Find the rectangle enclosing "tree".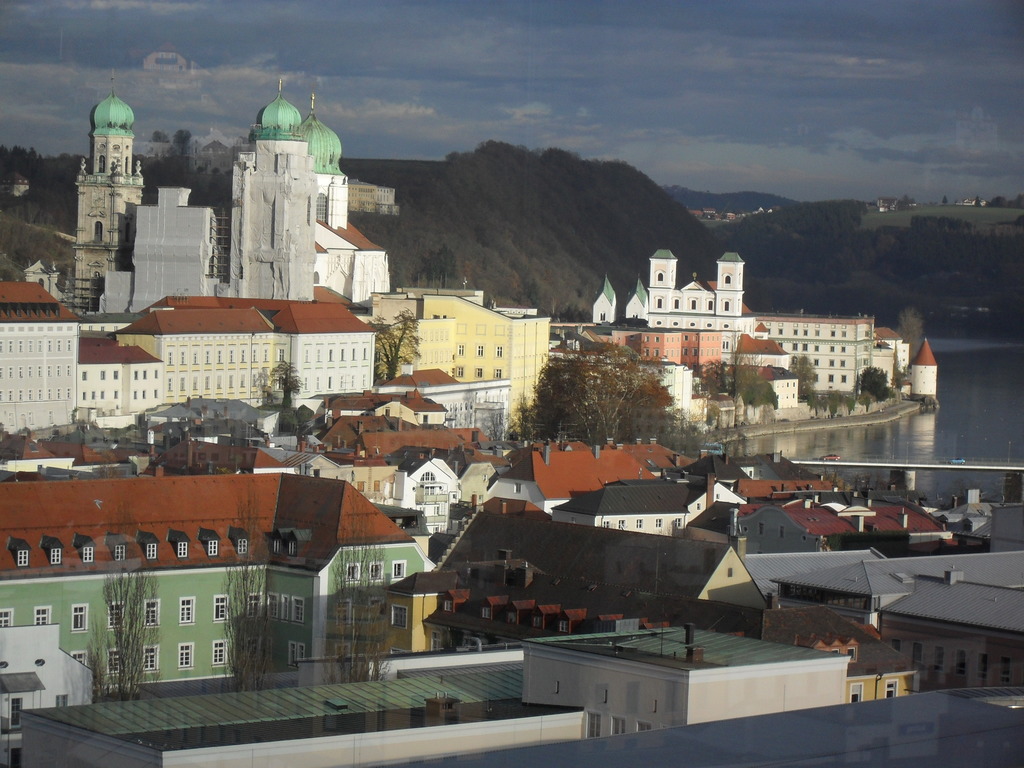
crop(731, 351, 764, 393).
